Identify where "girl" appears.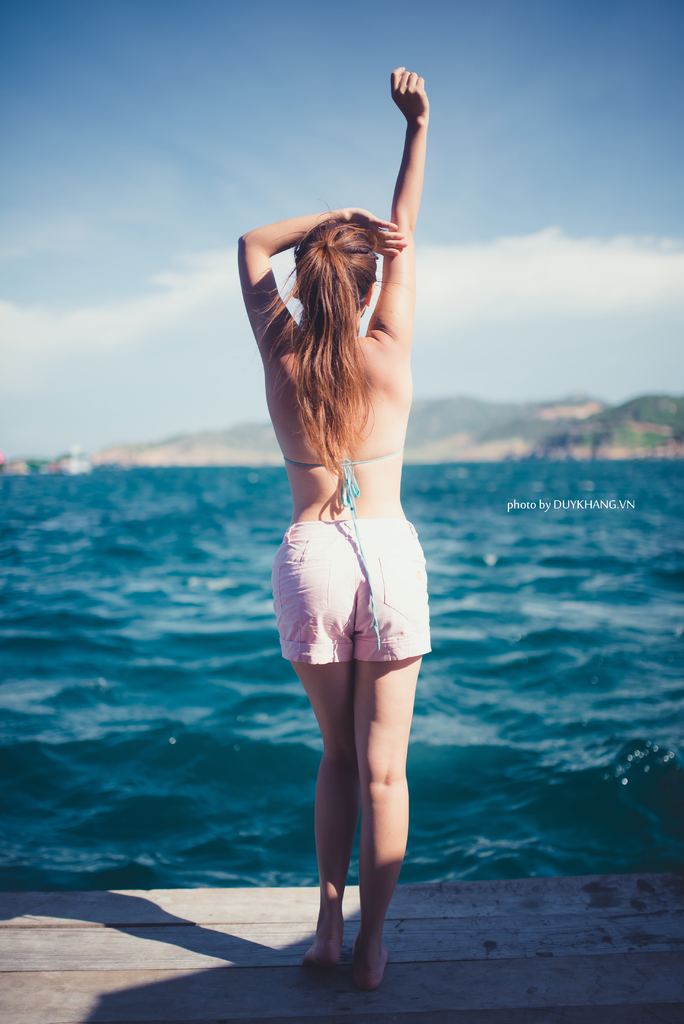
Appears at select_region(241, 70, 428, 982).
